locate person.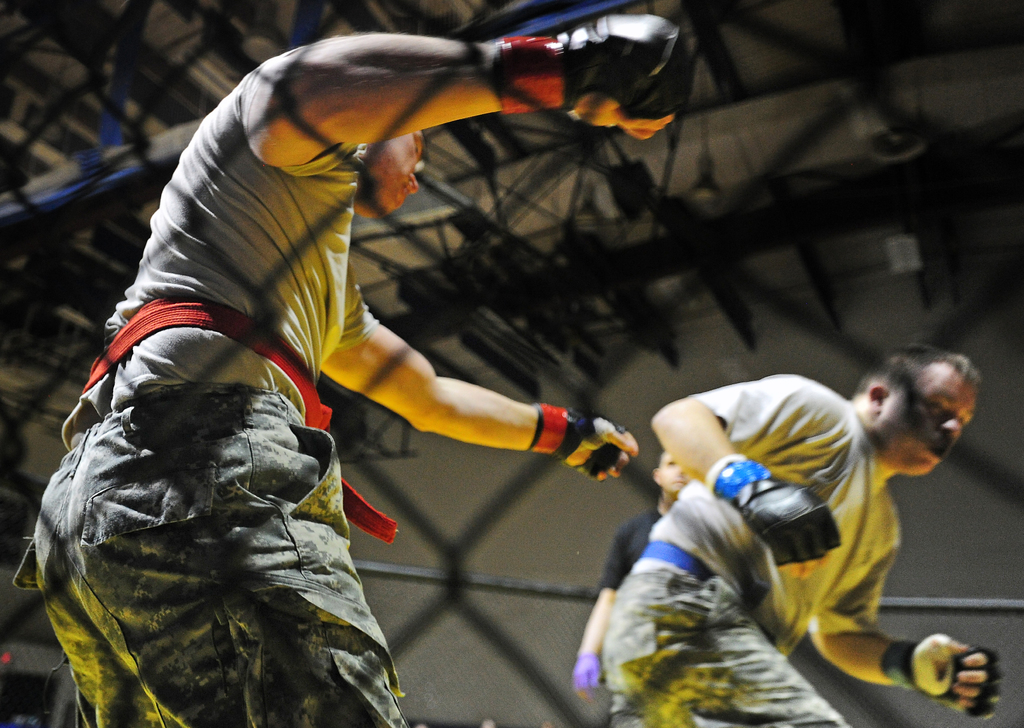
Bounding box: 594:325:1000:727.
